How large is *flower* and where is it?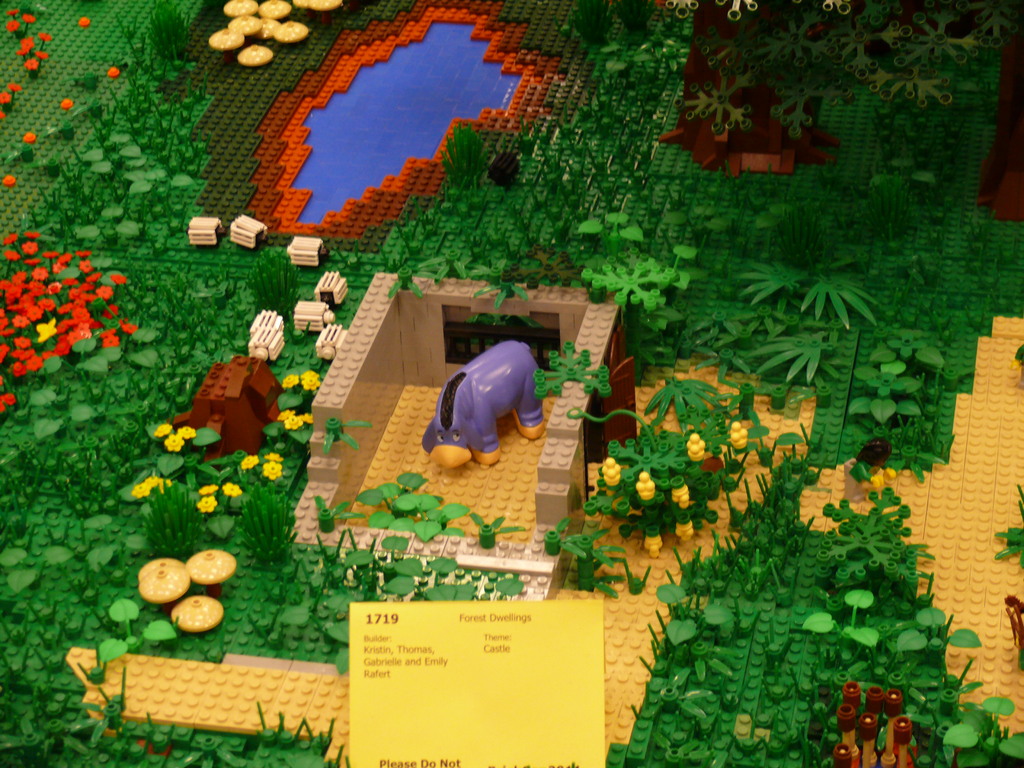
Bounding box: 122, 326, 139, 337.
